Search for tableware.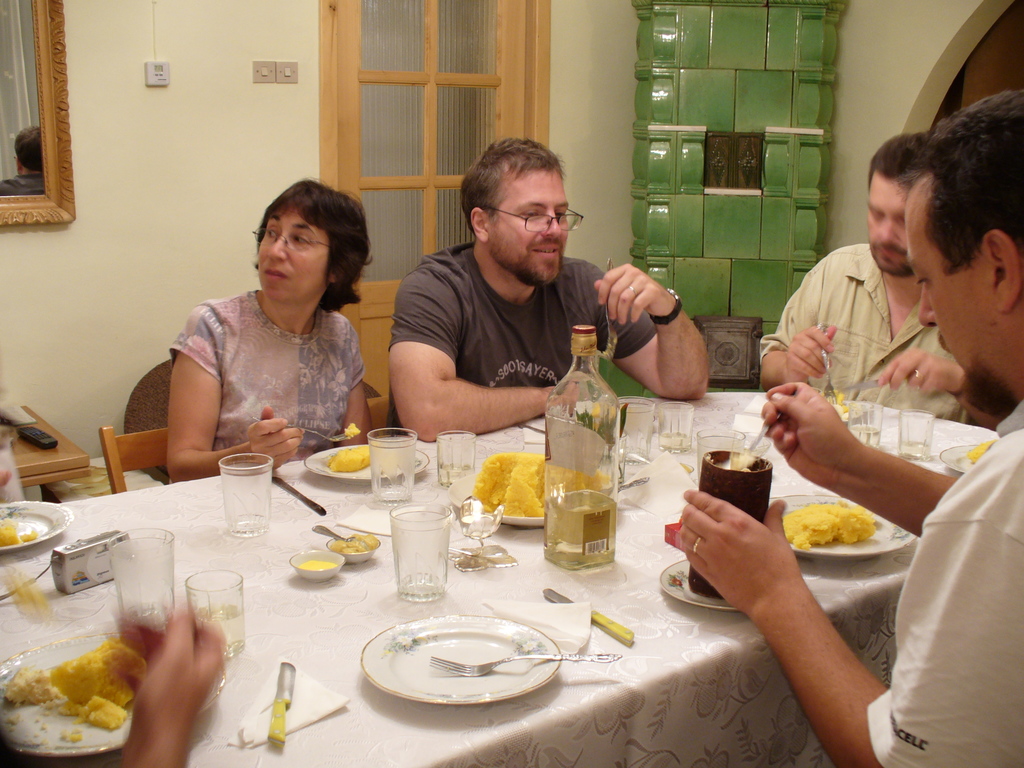
Found at [655, 400, 694, 452].
